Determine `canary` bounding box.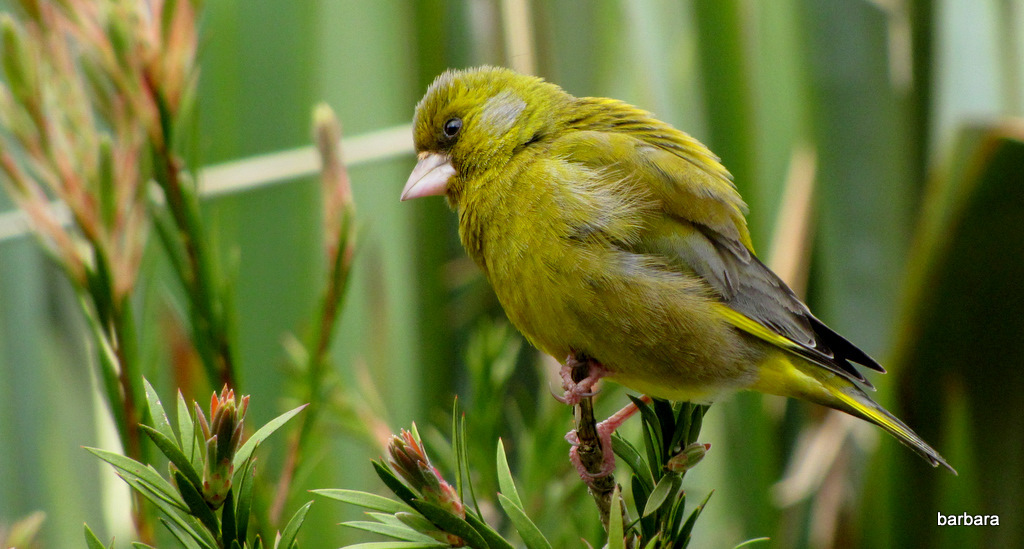
Determined: <box>399,64,960,491</box>.
